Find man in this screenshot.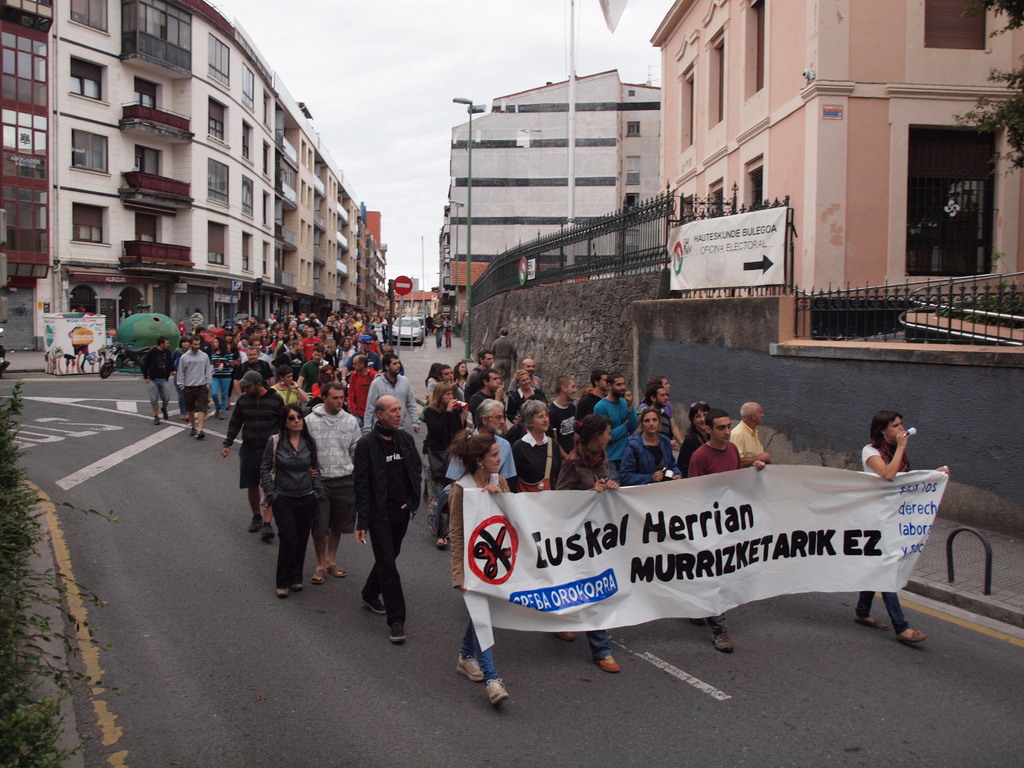
The bounding box for man is [548,376,582,468].
